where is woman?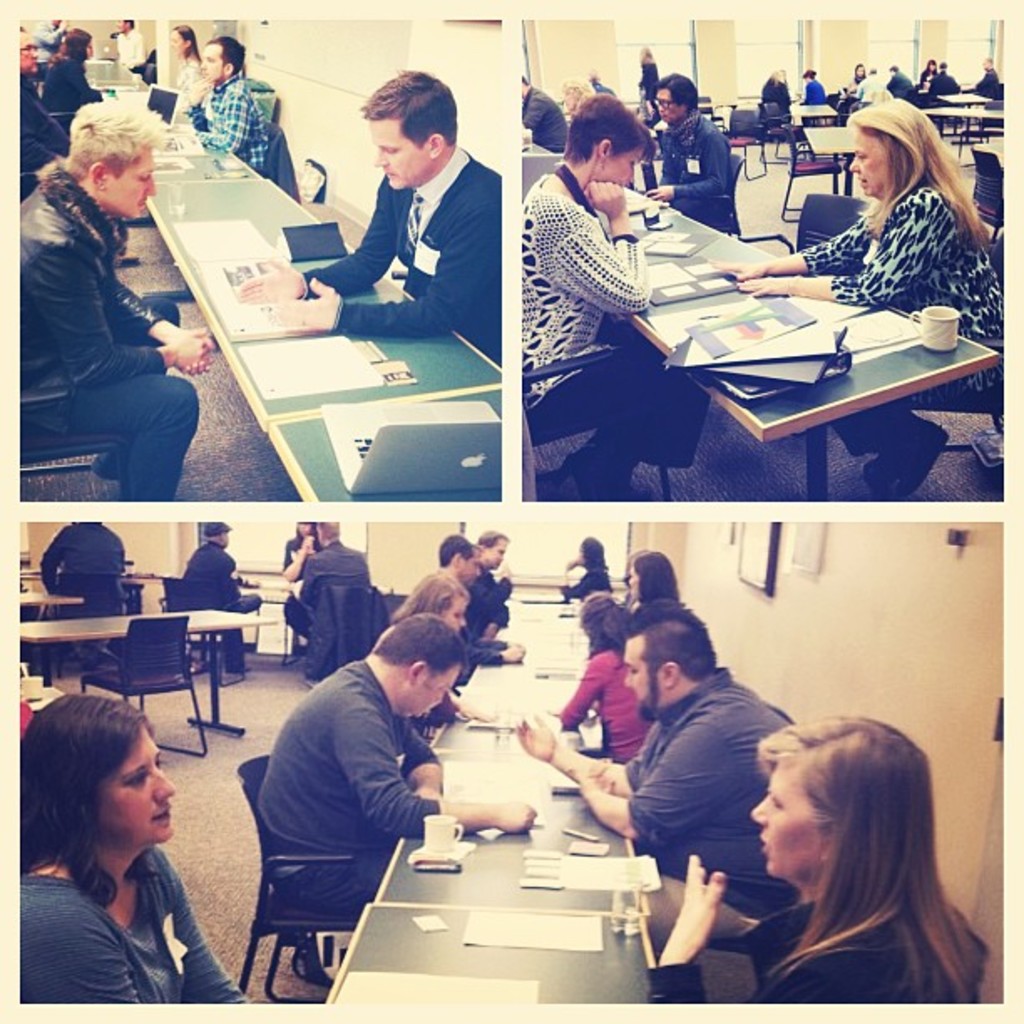
567,535,616,604.
